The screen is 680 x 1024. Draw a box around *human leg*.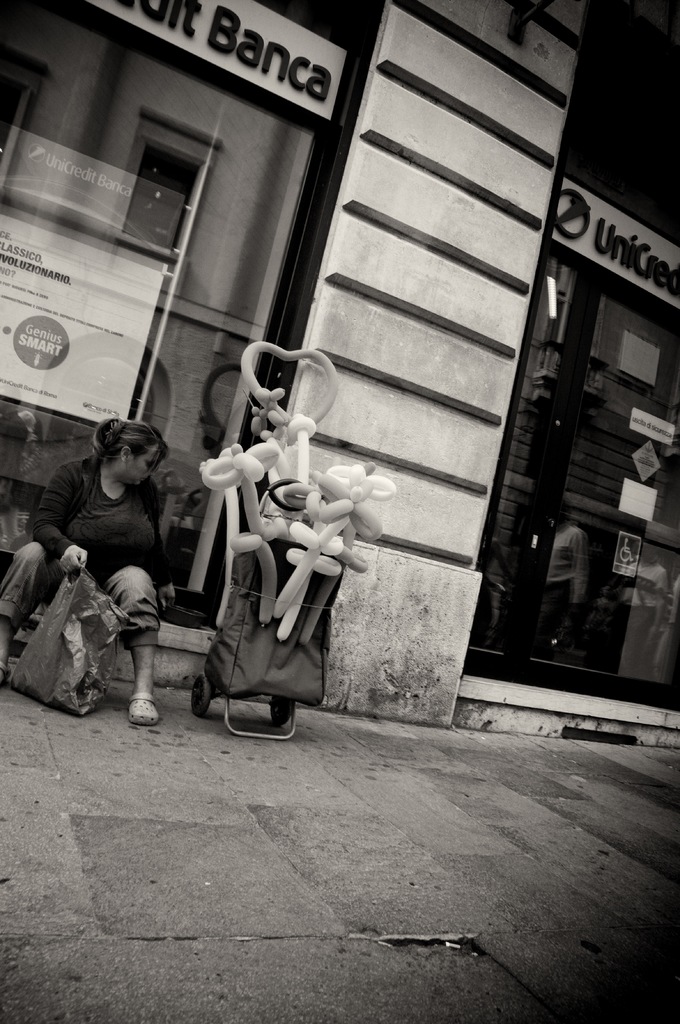
box(0, 543, 61, 682).
